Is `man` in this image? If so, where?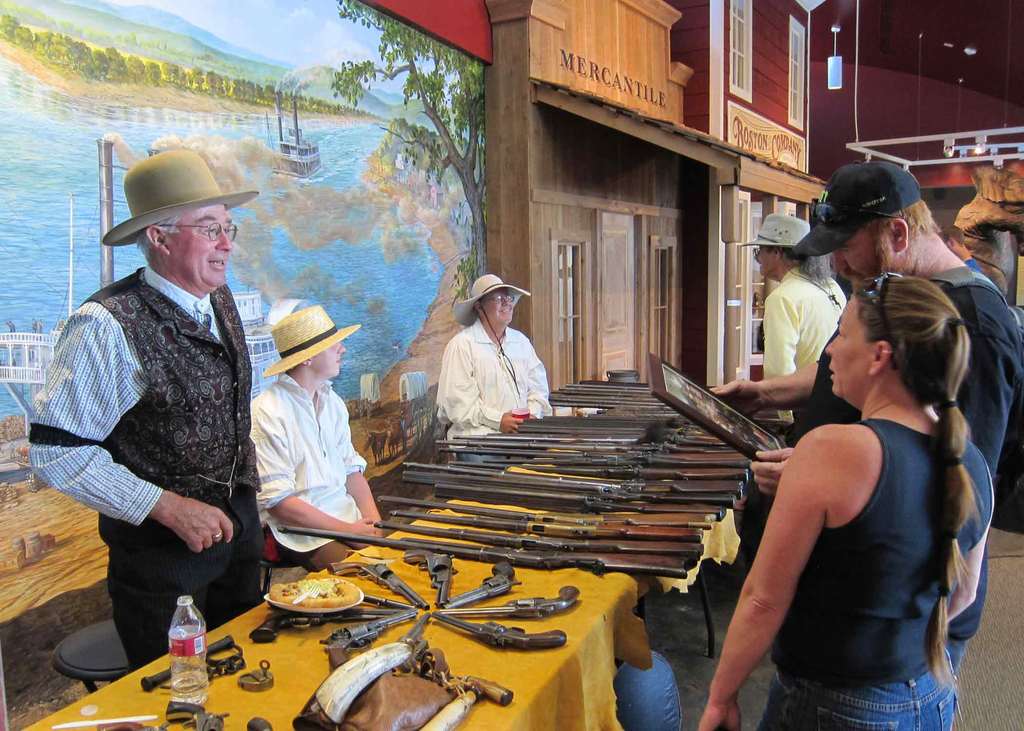
Yes, at box=[757, 218, 855, 446].
